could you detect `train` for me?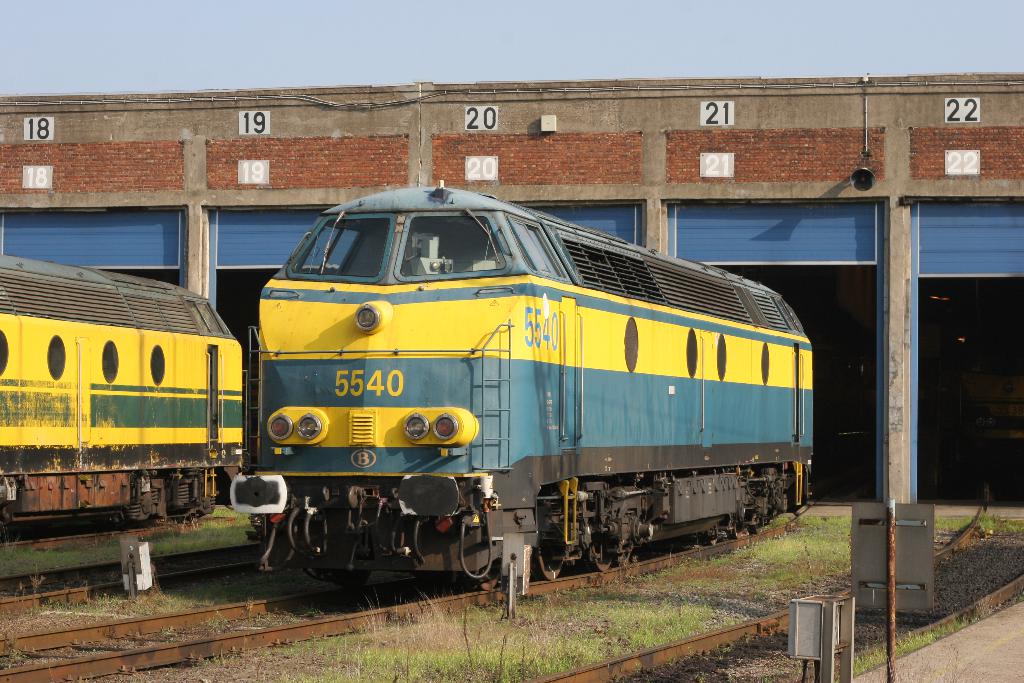
Detection result: x1=225, y1=173, x2=814, y2=580.
